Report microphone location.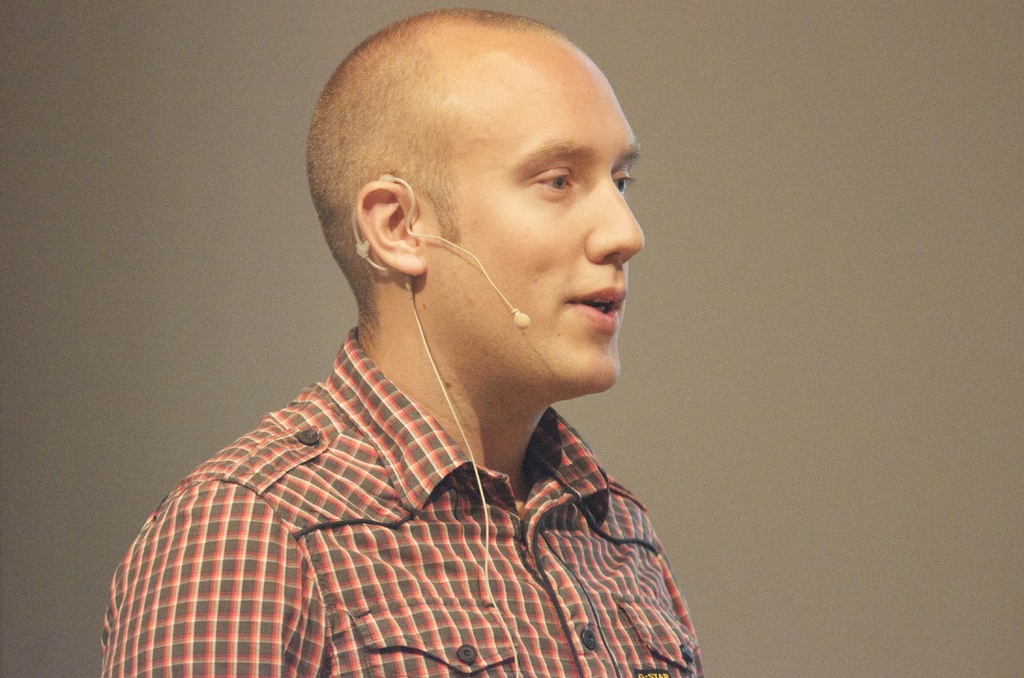
Report: select_region(509, 309, 530, 328).
